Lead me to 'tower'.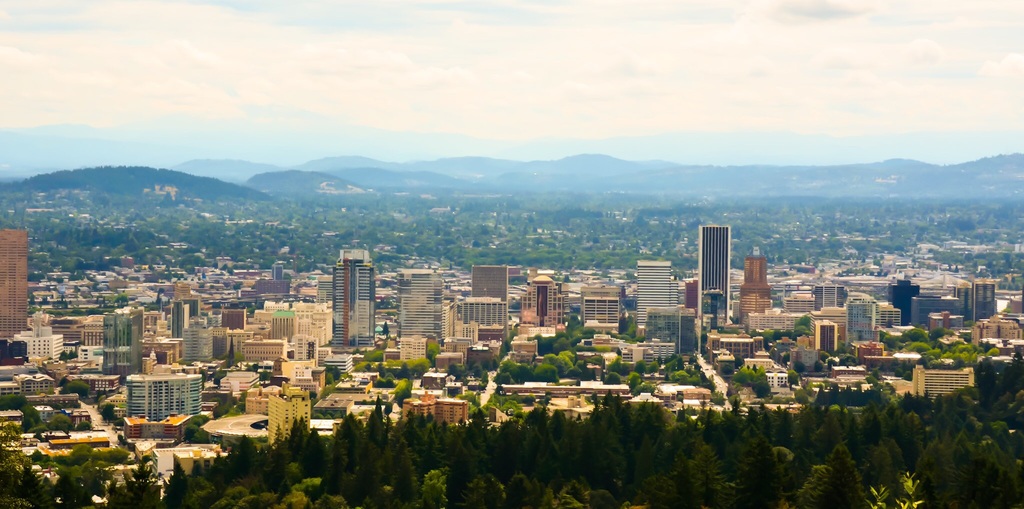
Lead to left=880, top=302, right=902, bottom=332.
